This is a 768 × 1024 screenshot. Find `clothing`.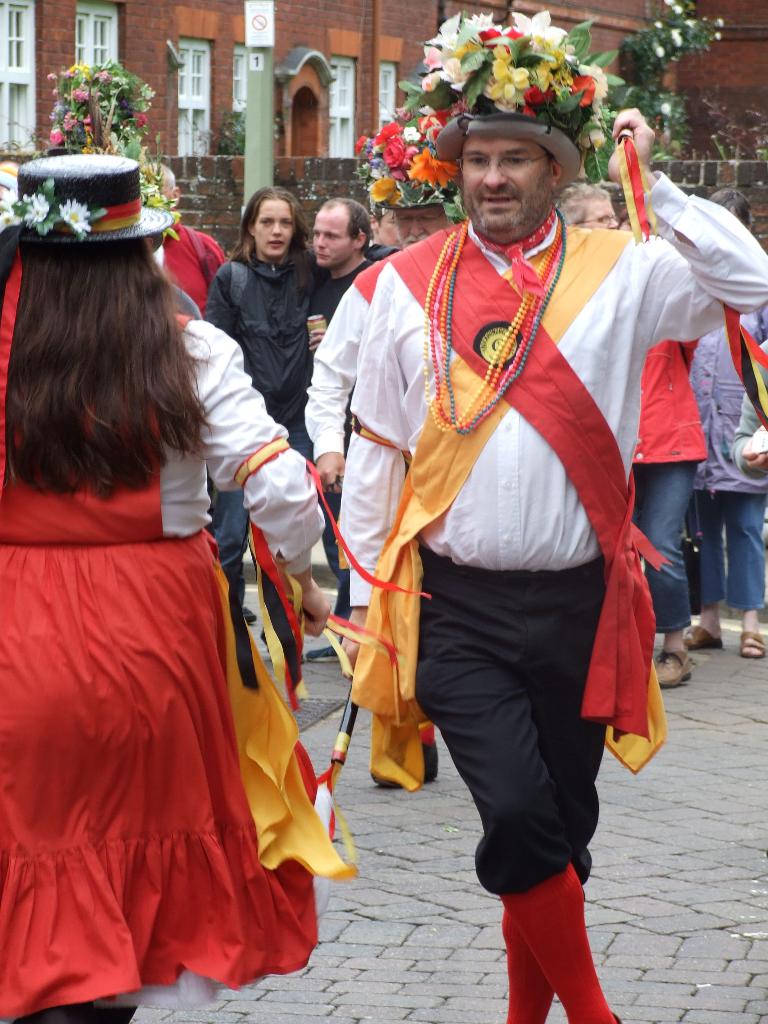
Bounding box: bbox=(209, 251, 312, 581).
